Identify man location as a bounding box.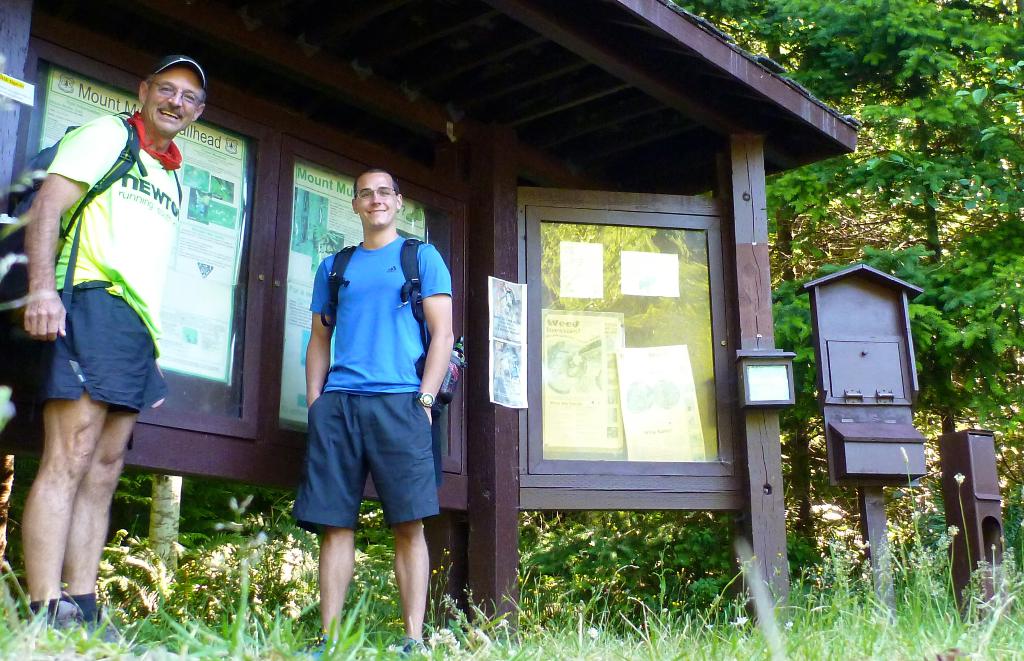
locate(22, 56, 209, 642).
